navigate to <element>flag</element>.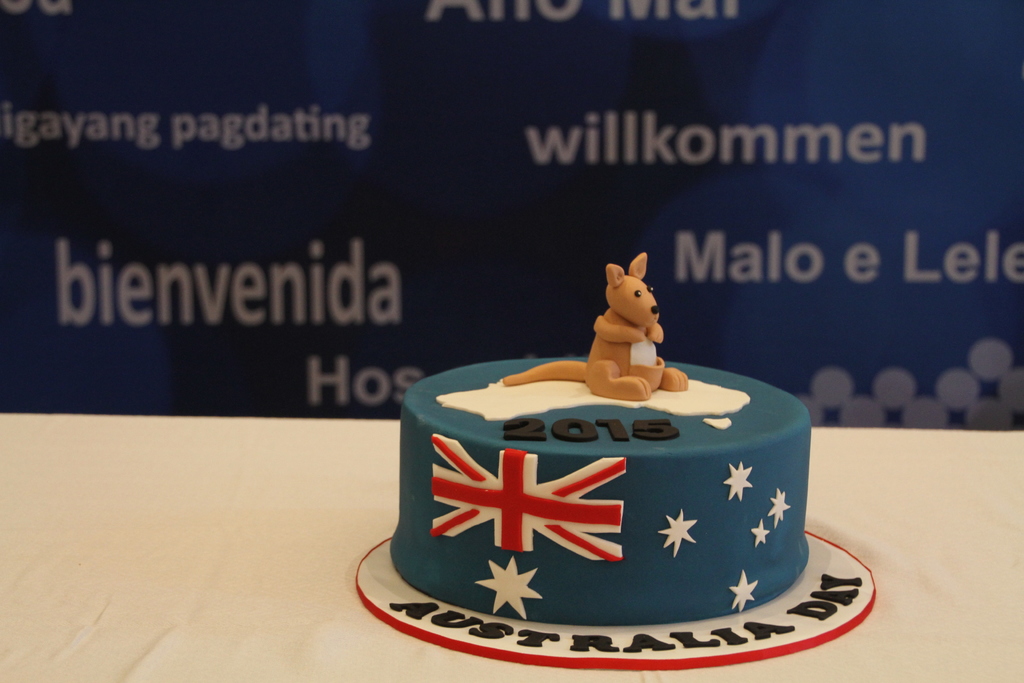
Navigation target: [left=431, top=421, right=623, bottom=564].
